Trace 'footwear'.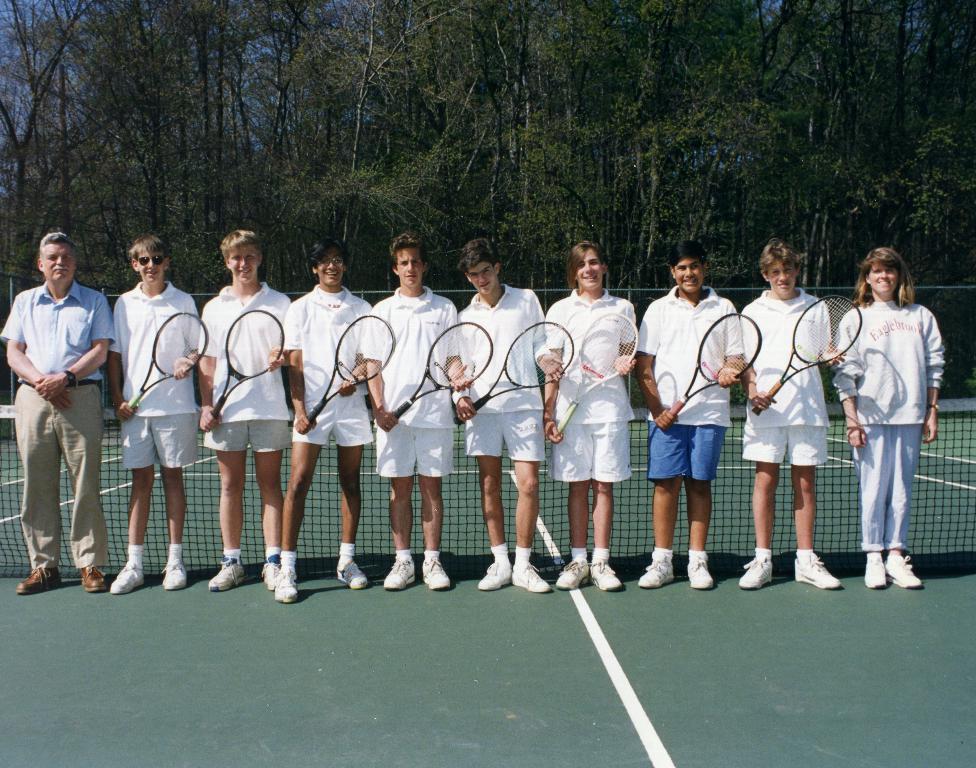
Traced to <box>107,558,143,595</box>.
